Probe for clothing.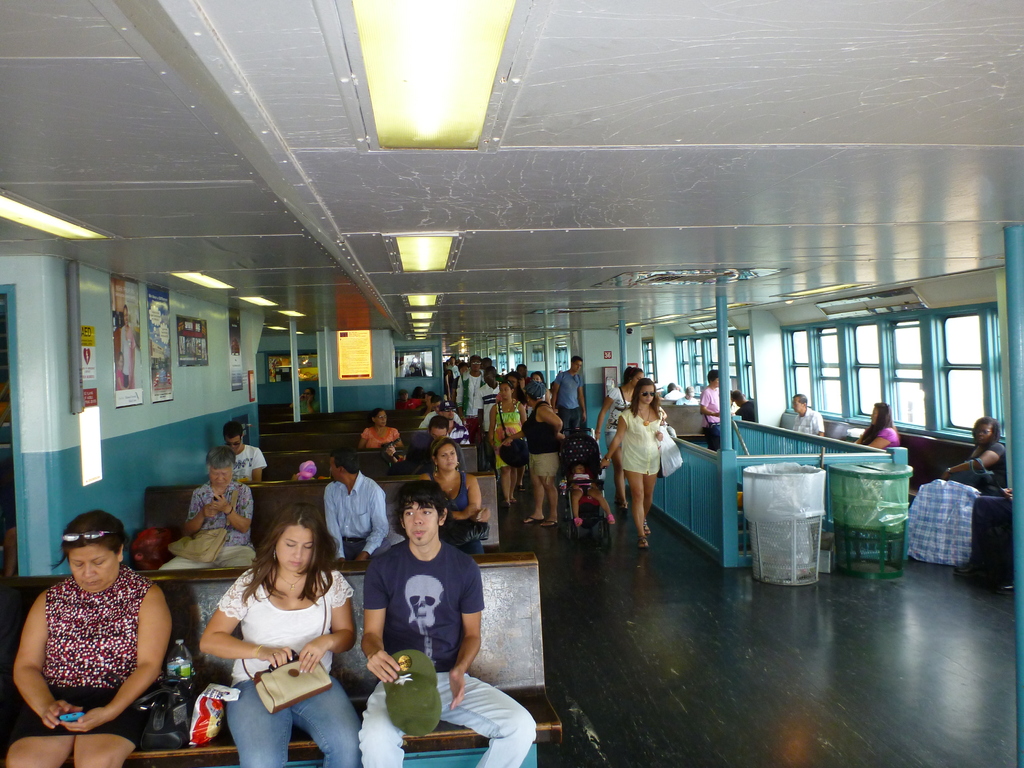
Probe result: 565, 470, 594, 502.
